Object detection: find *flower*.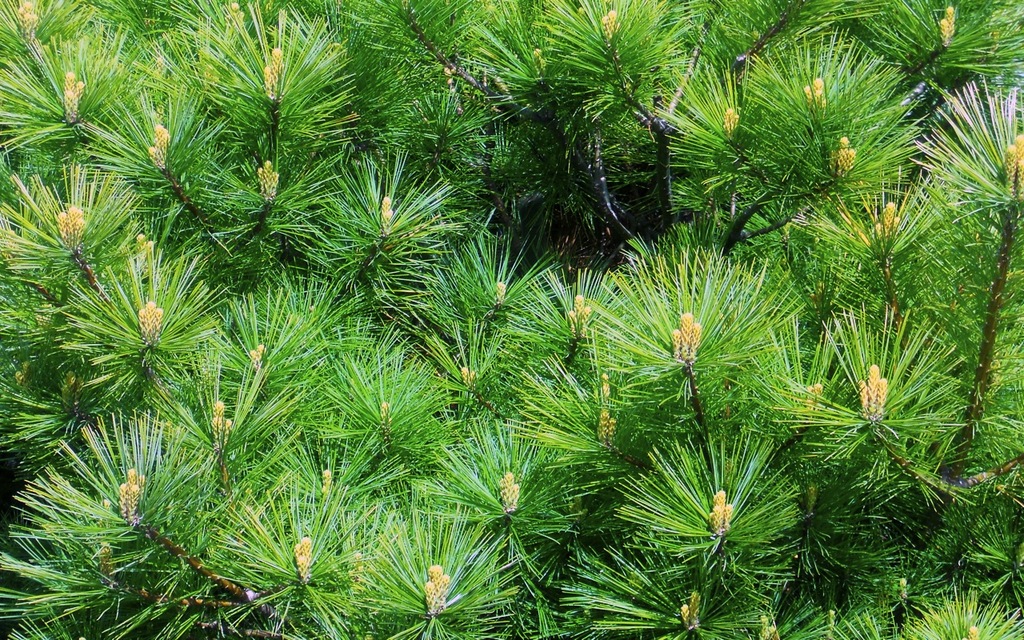
(377,402,393,430).
